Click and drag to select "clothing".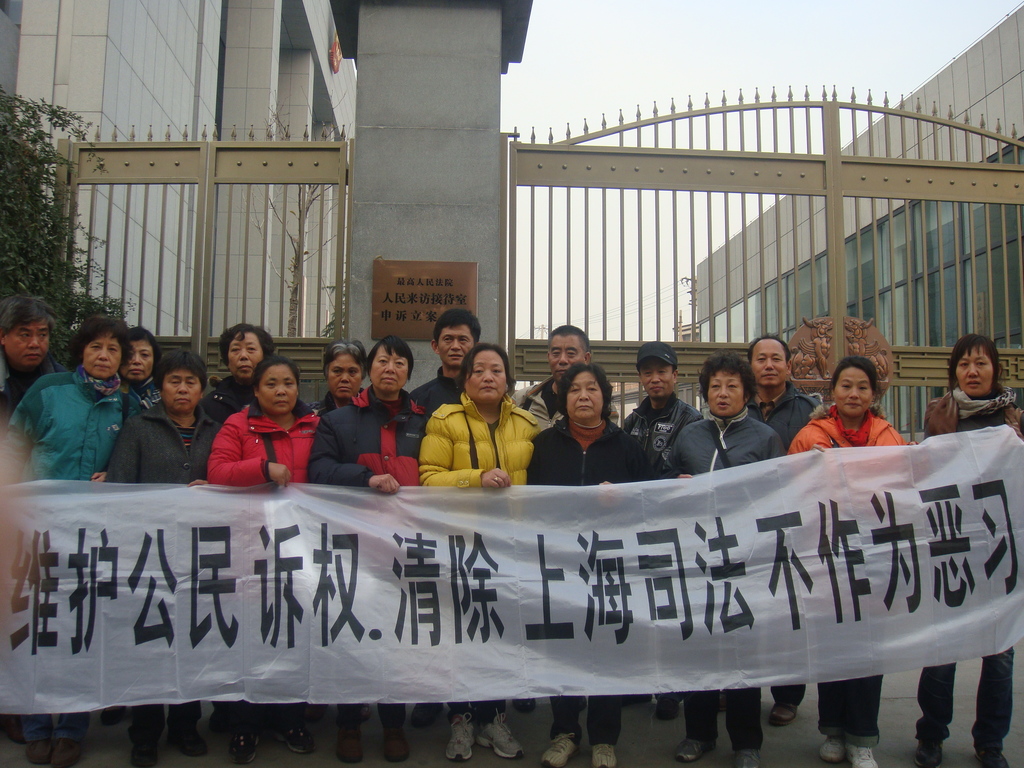
Selection: bbox=(198, 385, 304, 495).
